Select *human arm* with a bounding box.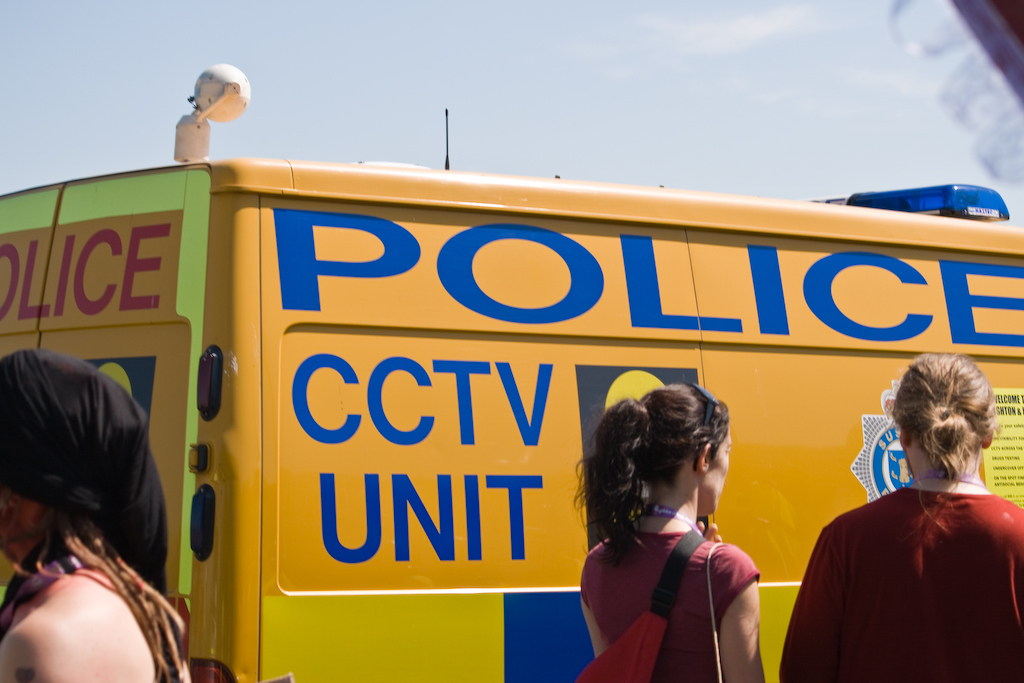
[721,529,770,672].
